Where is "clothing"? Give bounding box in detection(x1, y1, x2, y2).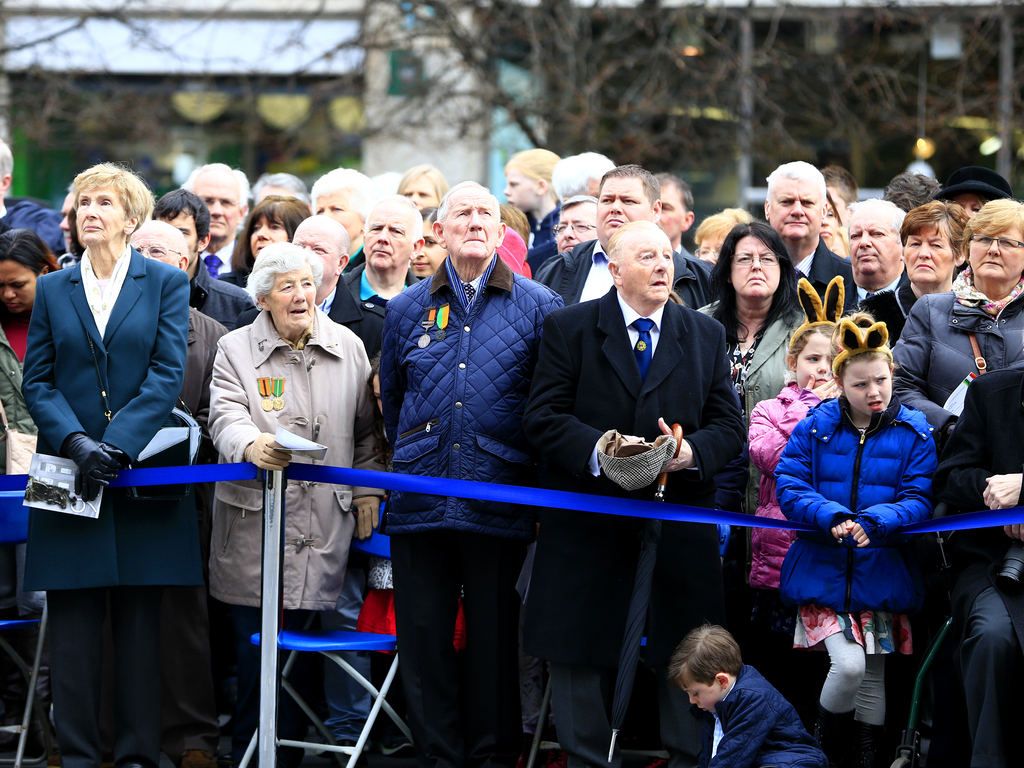
detection(0, 307, 31, 430).
